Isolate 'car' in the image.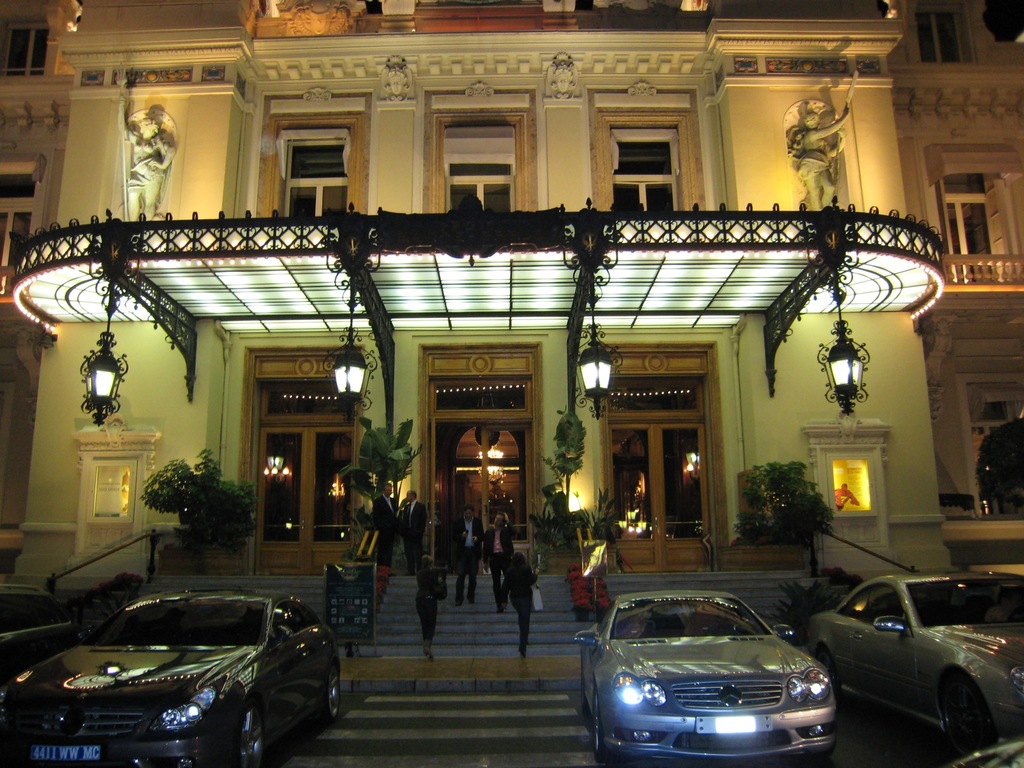
Isolated region: 0:586:76:688.
